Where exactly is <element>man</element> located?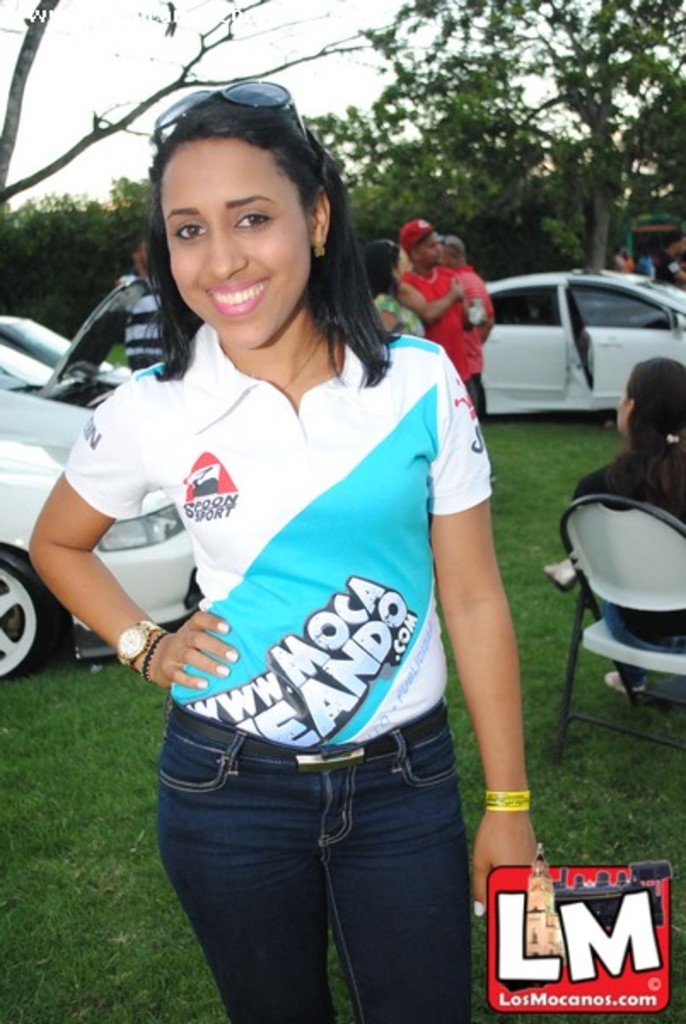
Its bounding box is bbox(389, 215, 509, 362).
